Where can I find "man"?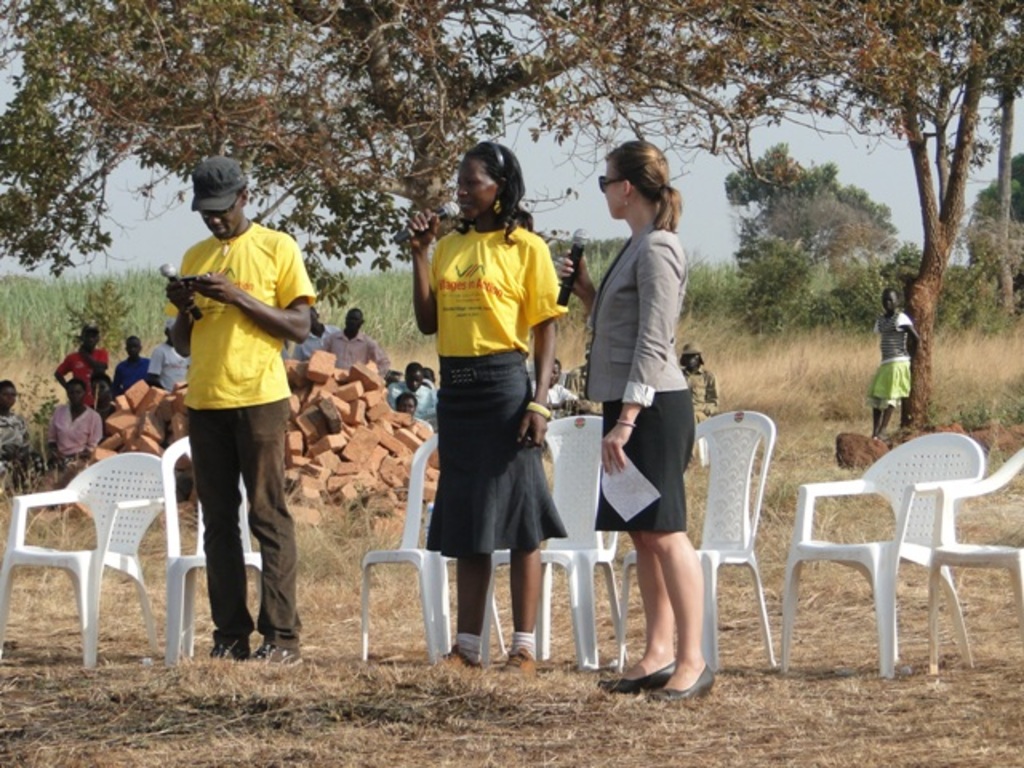
You can find it at 533,358,574,398.
